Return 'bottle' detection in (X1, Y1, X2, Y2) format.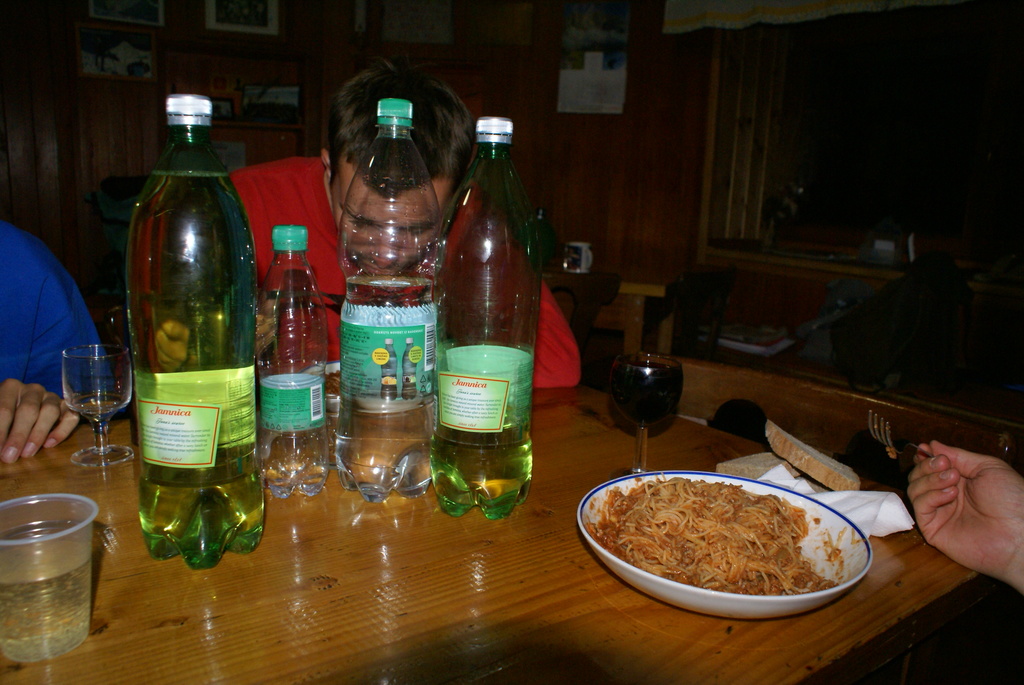
(335, 98, 448, 502).
